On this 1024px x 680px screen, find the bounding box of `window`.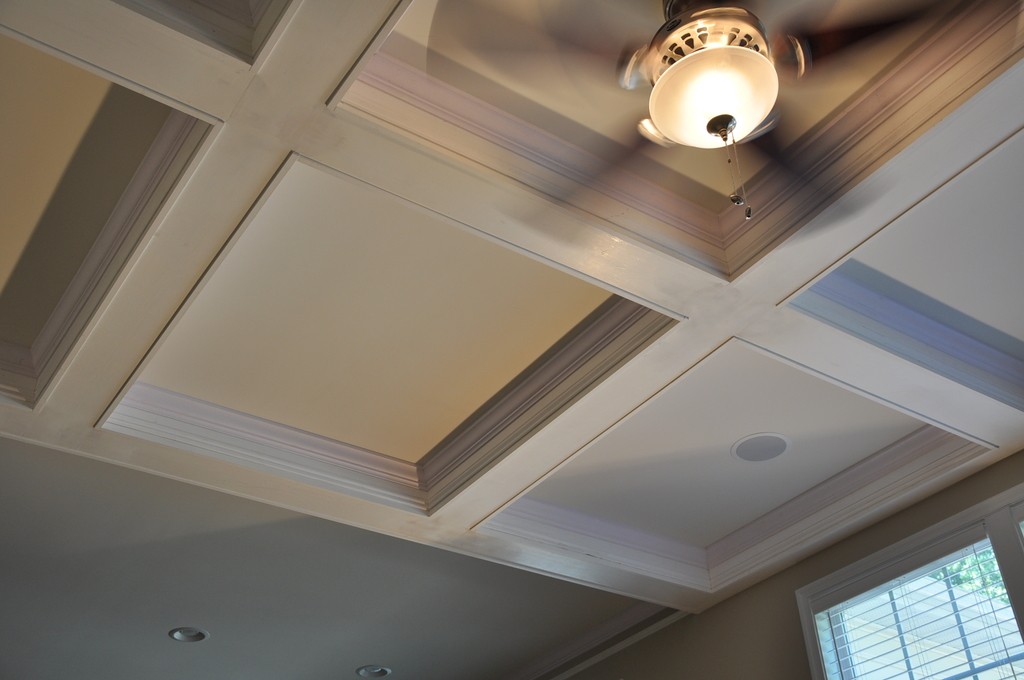
Bounding box: pyautogui.locateOnScreen(806, 526, 1023, 679).
